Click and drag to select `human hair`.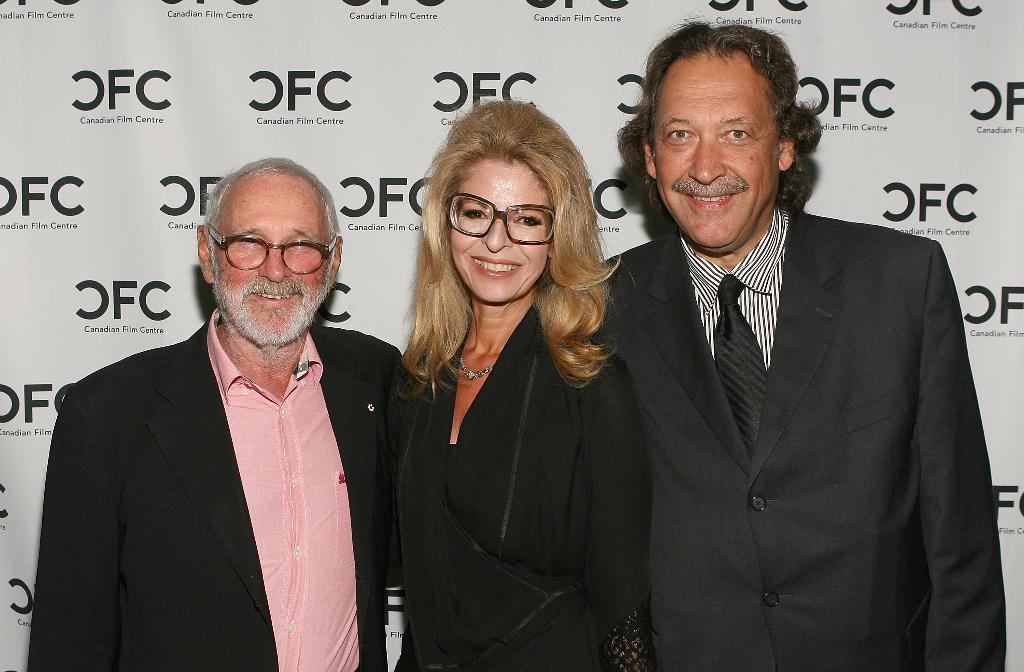
Selection: 405, 97, 607, 390.
